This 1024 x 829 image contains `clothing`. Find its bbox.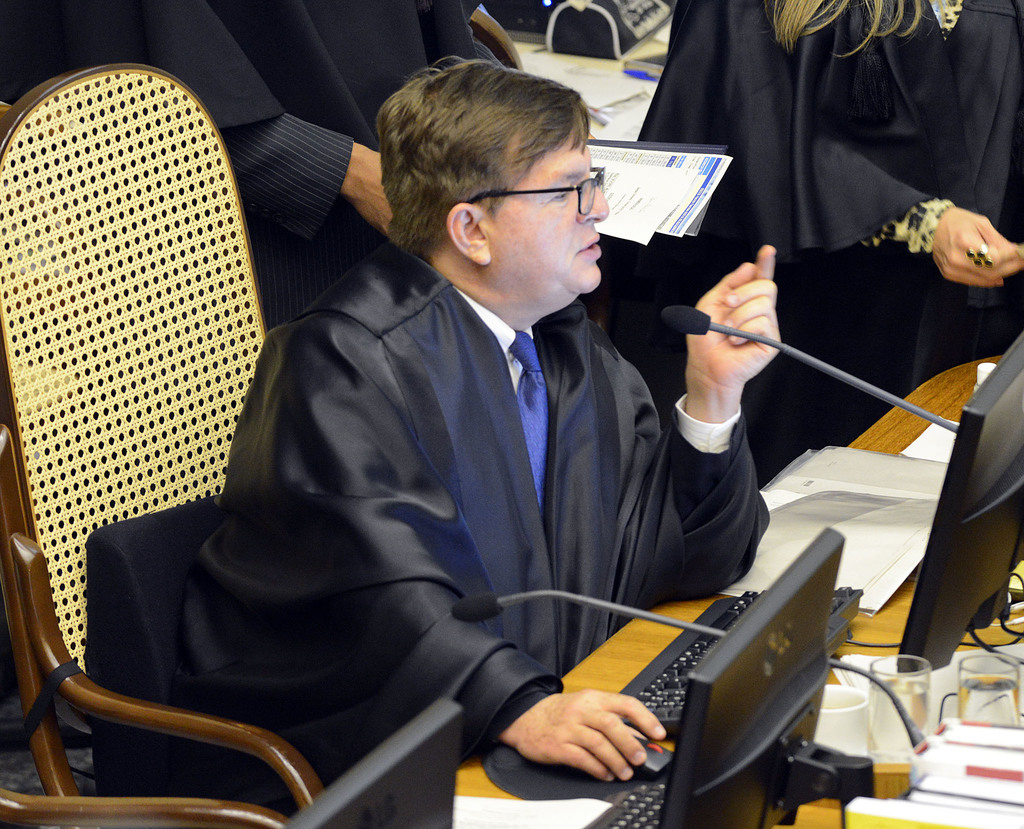
pyautogui.locateOnScreen(626, 0, 1023, 415).
